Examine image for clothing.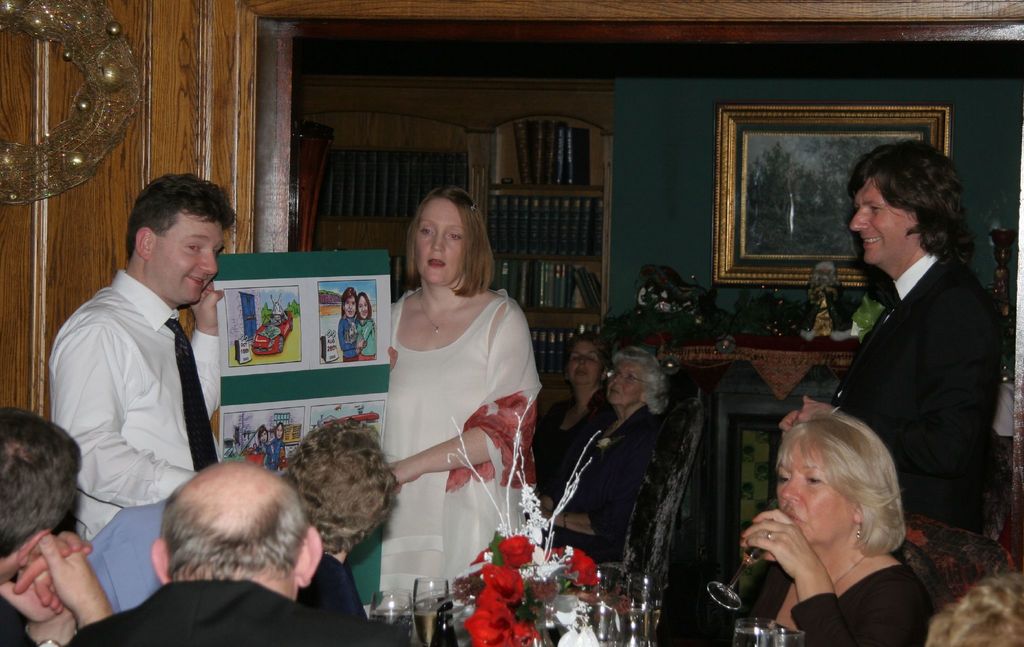
Examination result: bbox=(830, 250, 1012, 537).
